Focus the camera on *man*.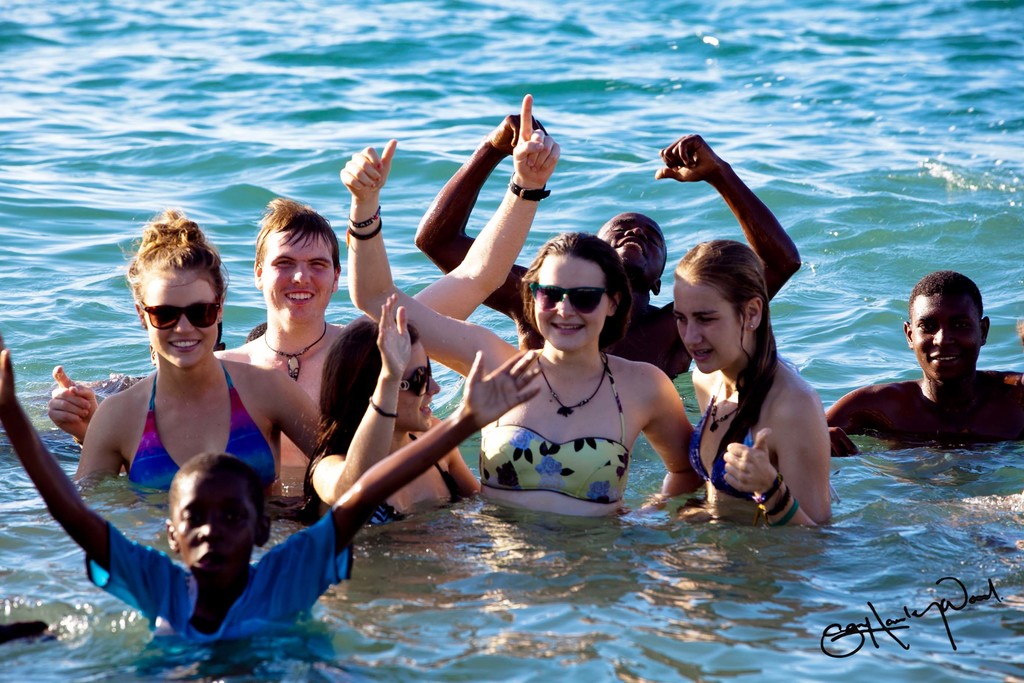
Focus region: 824 270 1023 458.
